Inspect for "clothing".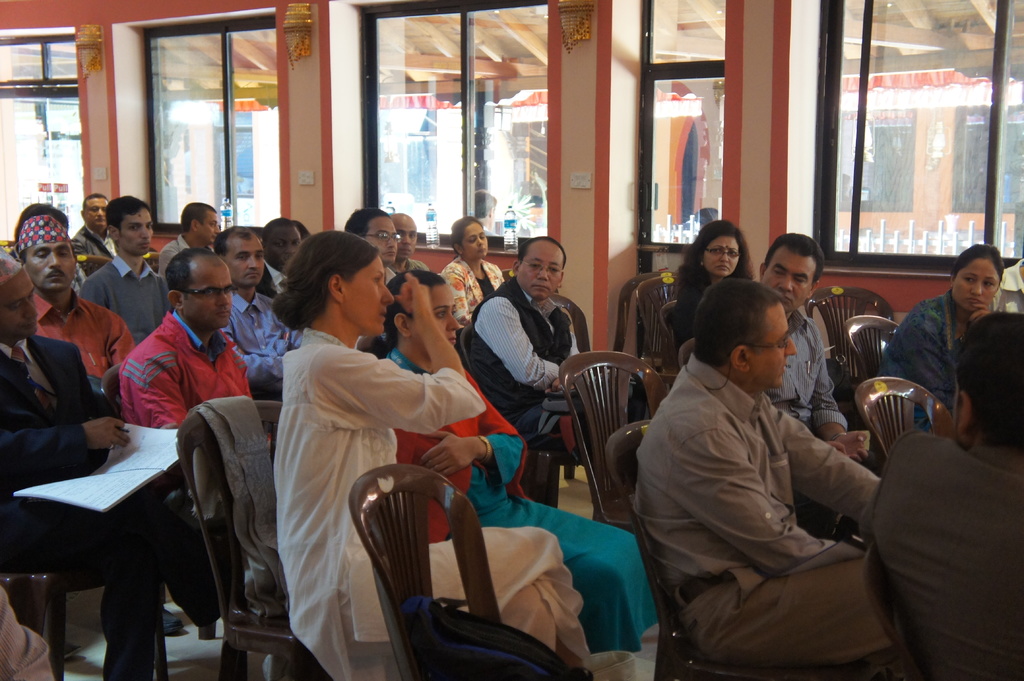
Inspection: (630,354,913,680).
